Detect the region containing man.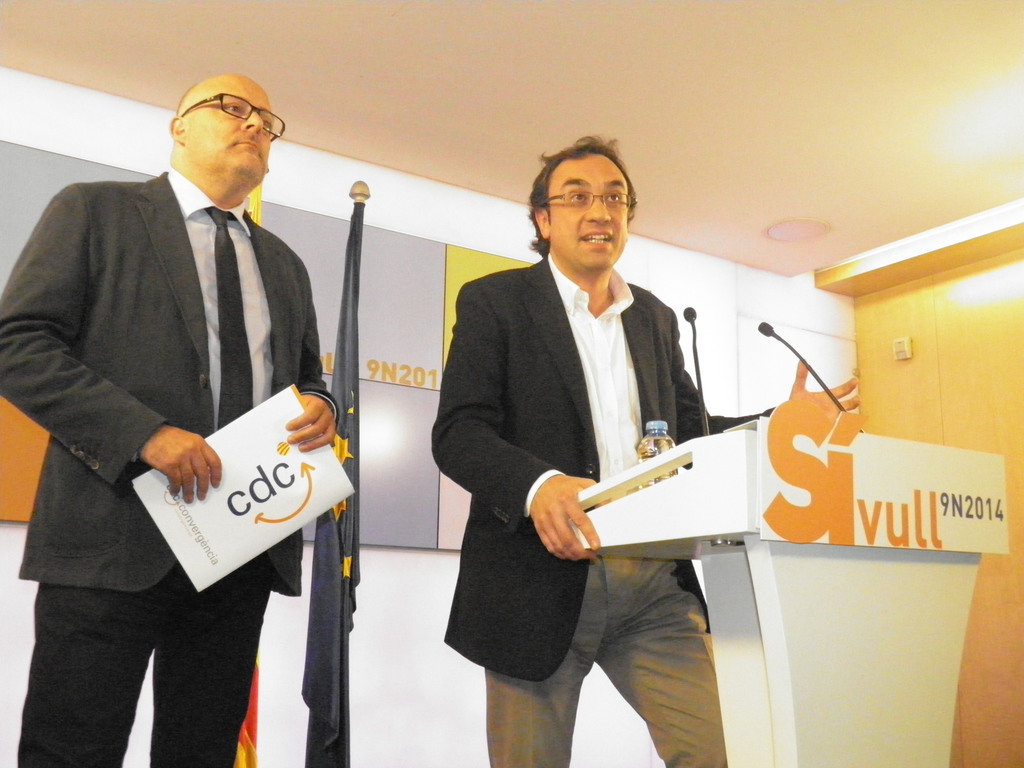
[x1=429, y1=134, x2=858, y2=767].
